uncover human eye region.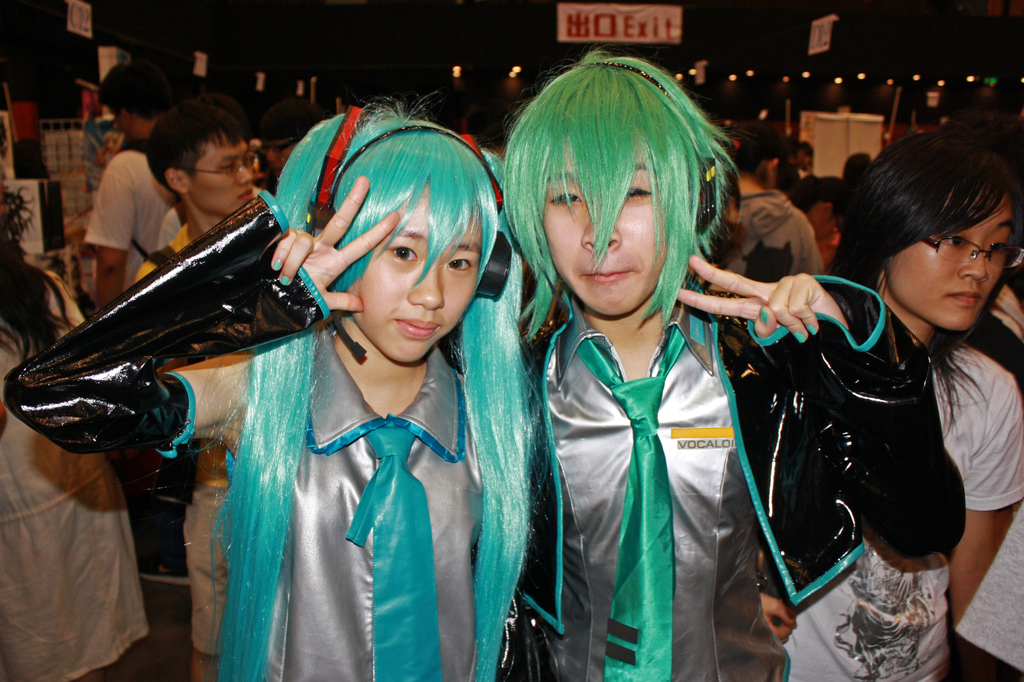
Uncovered: [987,236,1008,256].
